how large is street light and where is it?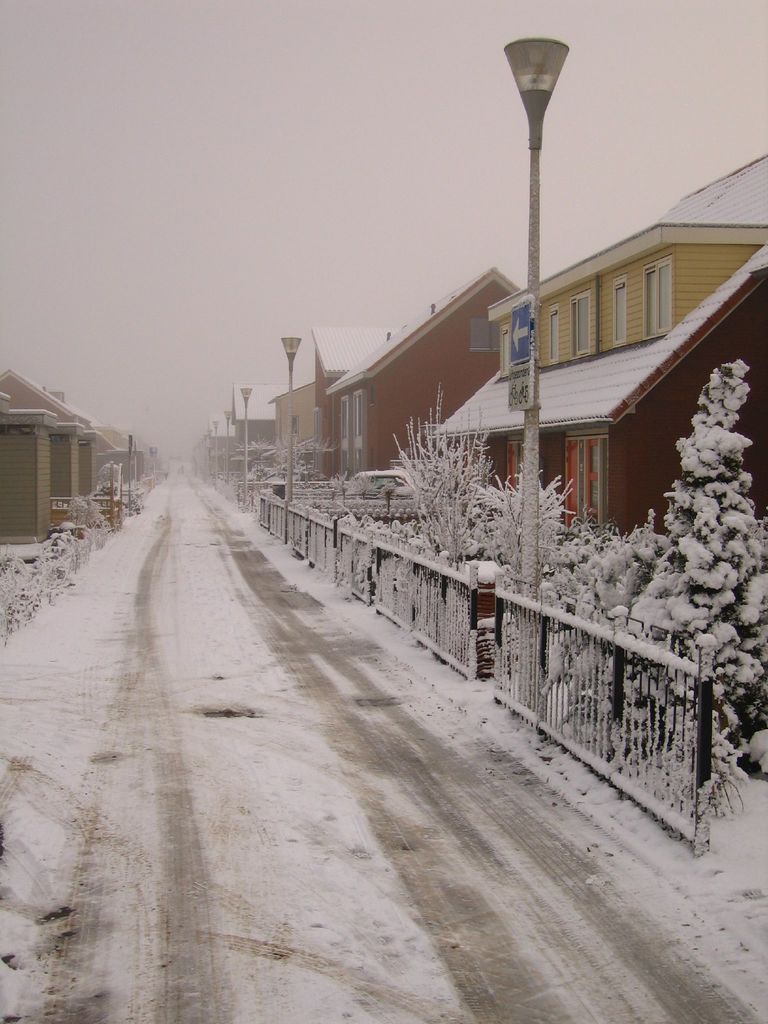
Bounding box: bbox=(500, 25, 565, 733).
